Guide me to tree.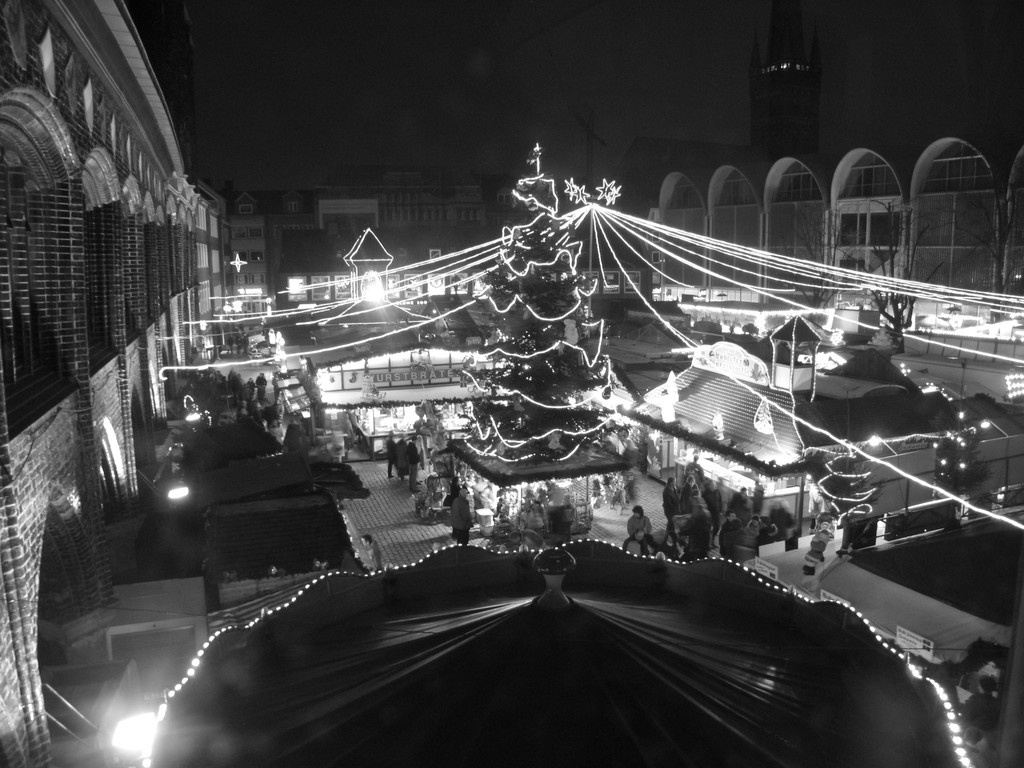
Guidance: [428, 136, 655, 553].
